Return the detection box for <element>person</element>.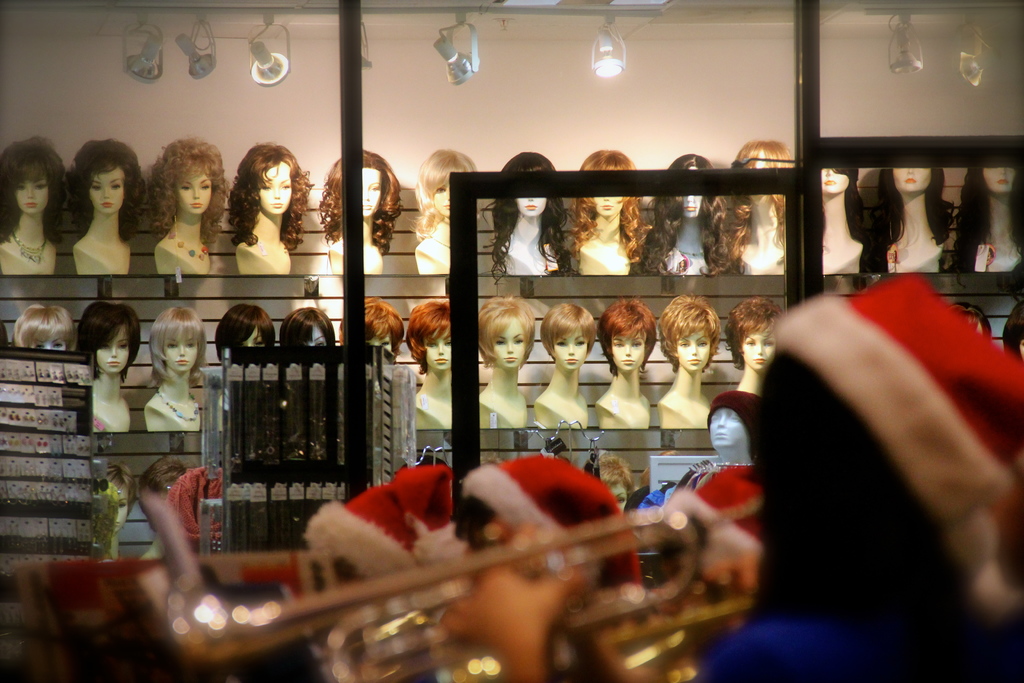
box=[1, 136, 68, 269].
